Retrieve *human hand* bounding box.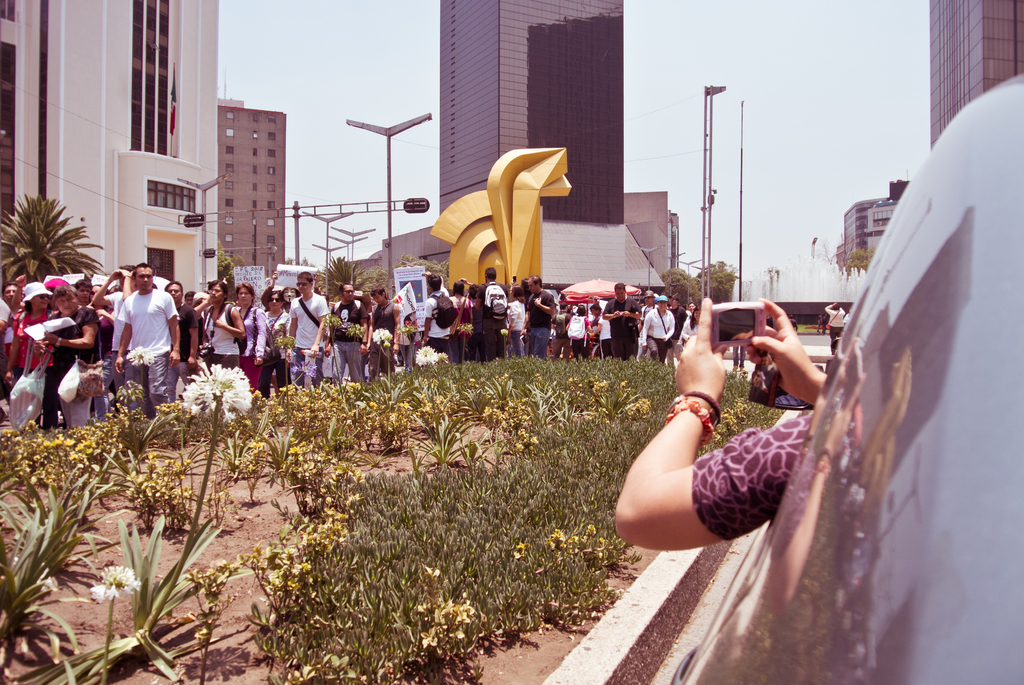
Bounding box: [x1=309, y1=343, x2=320, y2=357].
